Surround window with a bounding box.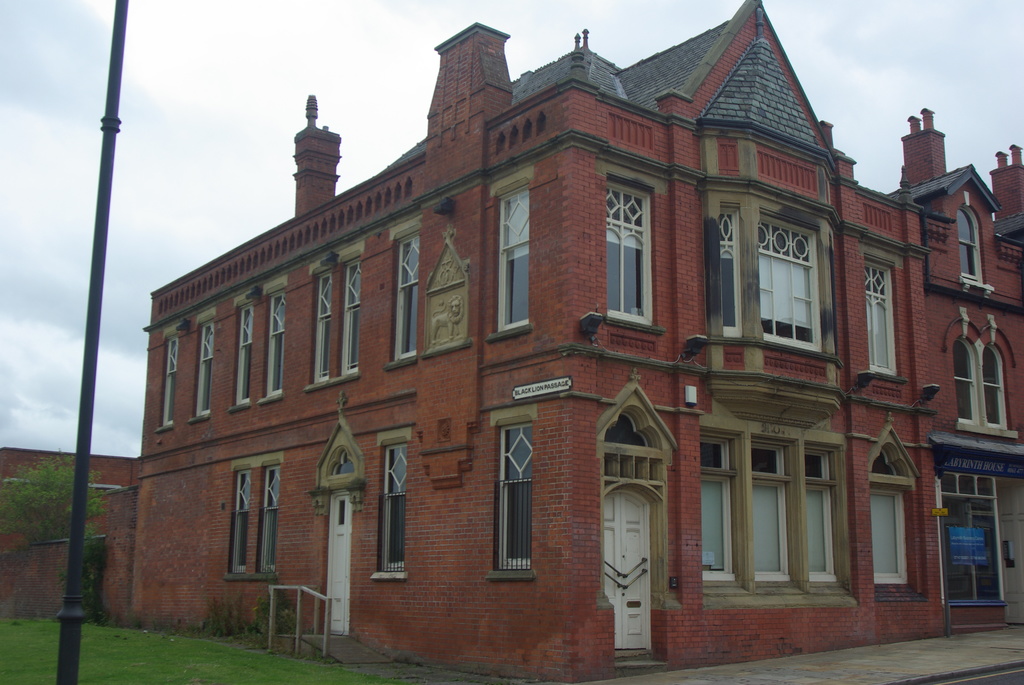
locate(748, 212, 835, 370).
